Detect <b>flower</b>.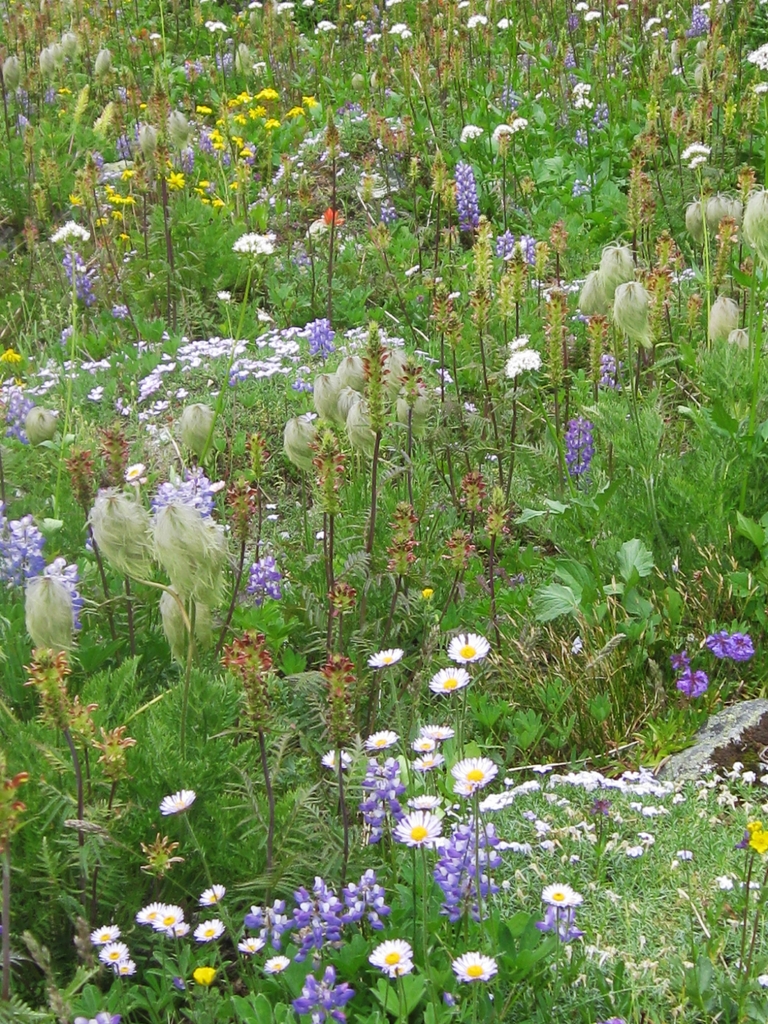
Detected at rect(154, 907, 184, 931).
